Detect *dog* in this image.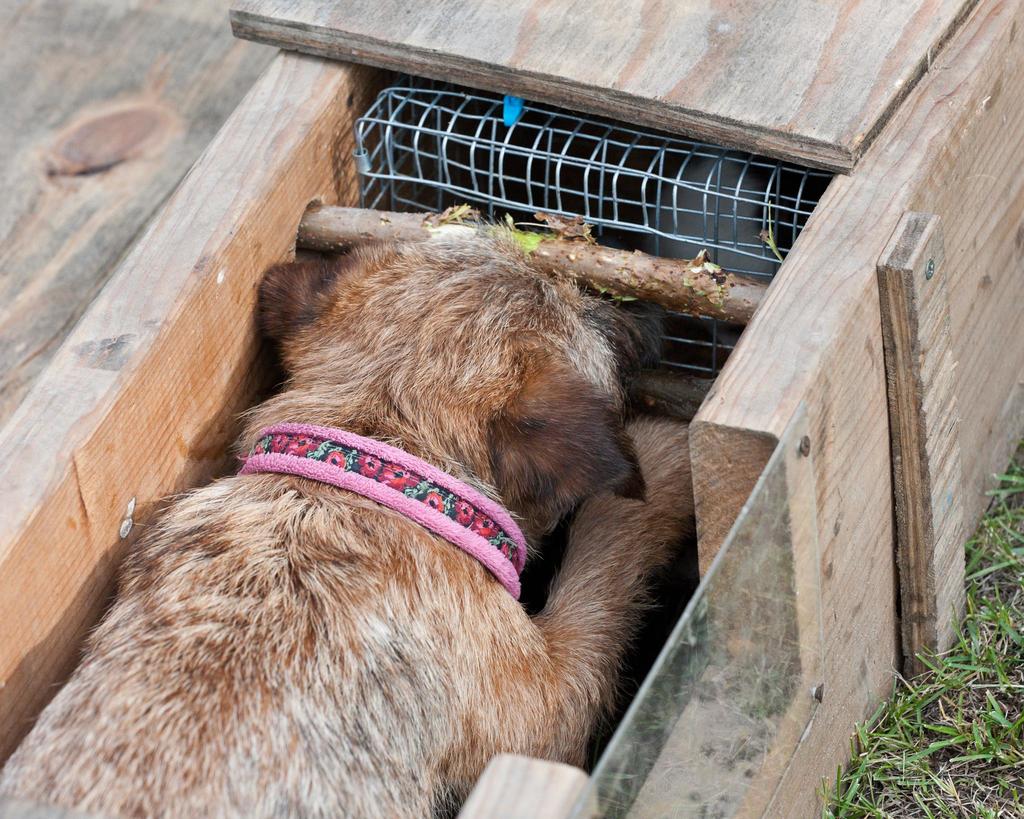
Detection: rect(0, 234, 691, 818).
